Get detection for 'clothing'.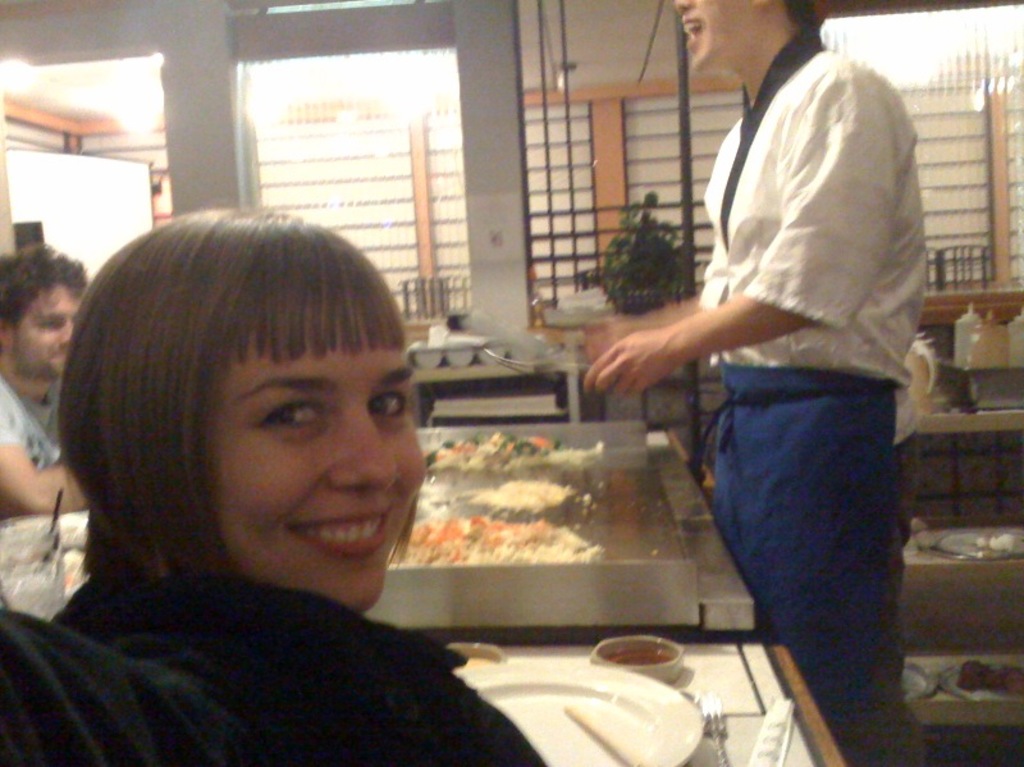
Detection: select_region(699, 26, 936, 766).
